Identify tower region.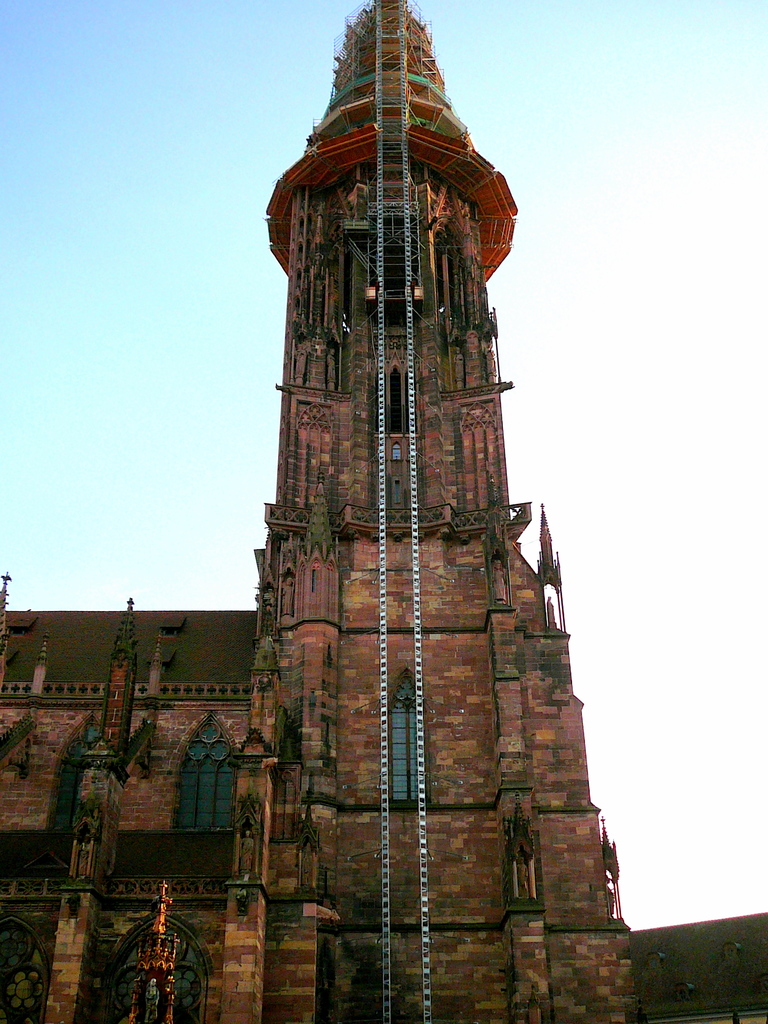
Region: region(193, 0, 616, 995).
